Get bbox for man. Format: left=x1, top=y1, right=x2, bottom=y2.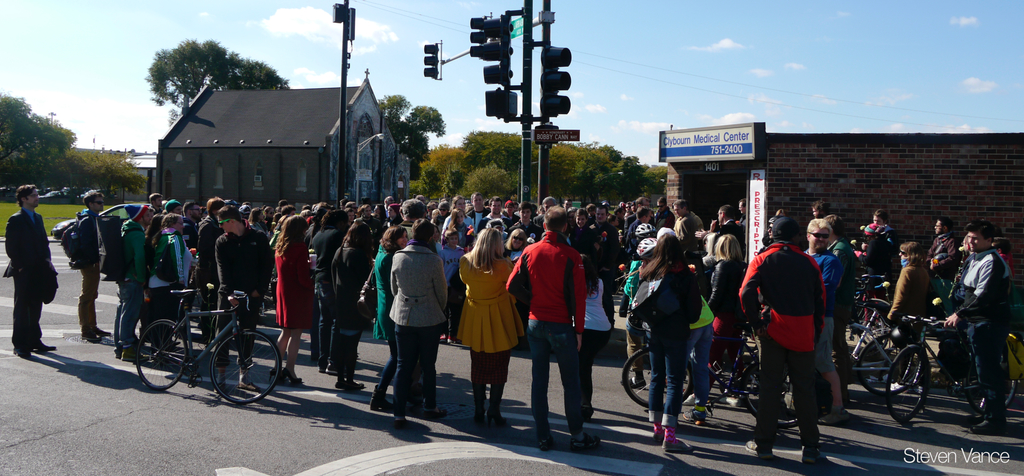
left=510, top=206, right=540, bottom=240.
